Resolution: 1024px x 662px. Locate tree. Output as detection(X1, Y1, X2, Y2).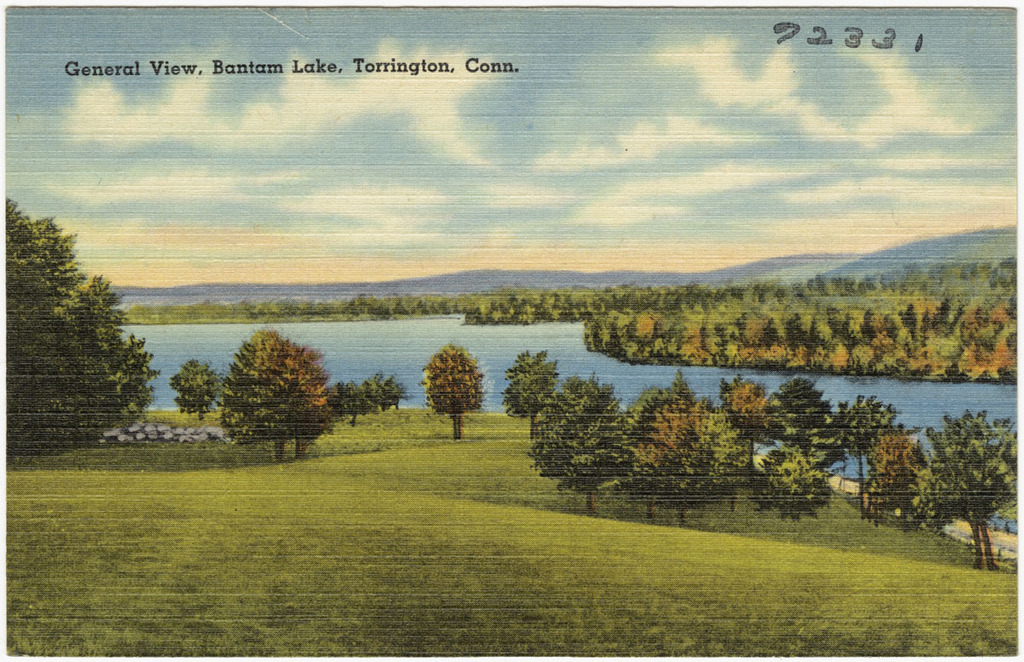
detection(364, 378, 410, 418).
